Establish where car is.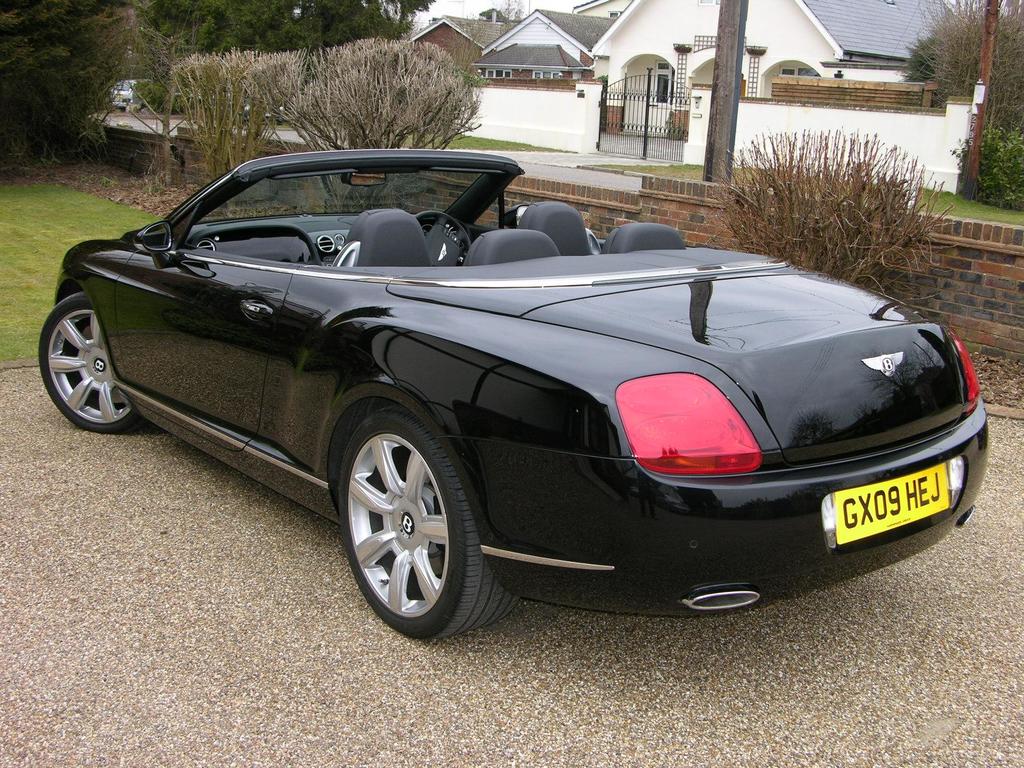
Established at <region>34, 148, 996, 662</region>.
